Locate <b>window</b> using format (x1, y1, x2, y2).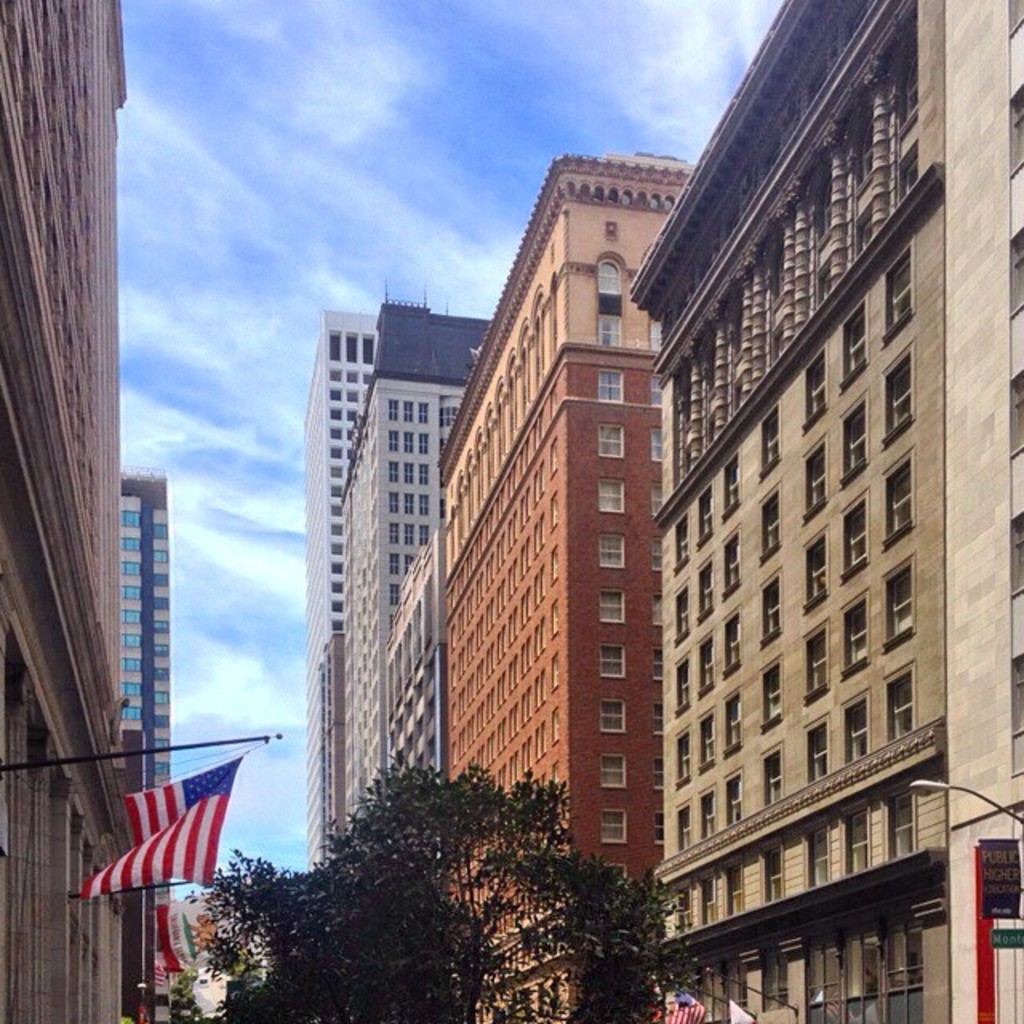
(653, 427, 661, 461).
